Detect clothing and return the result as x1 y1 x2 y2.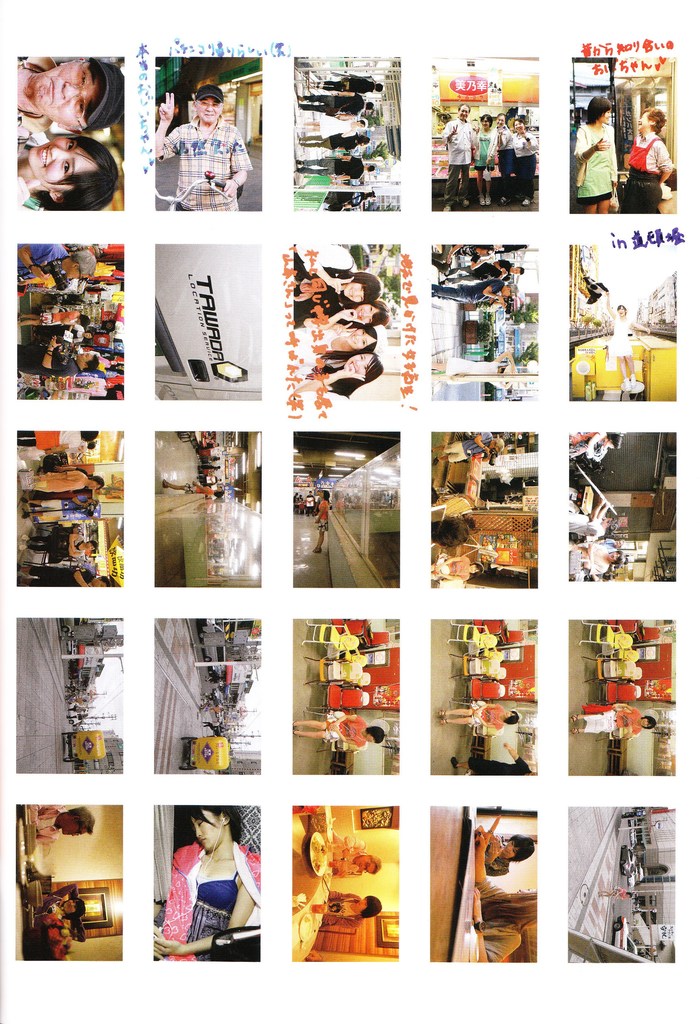
295 241 360 313.
